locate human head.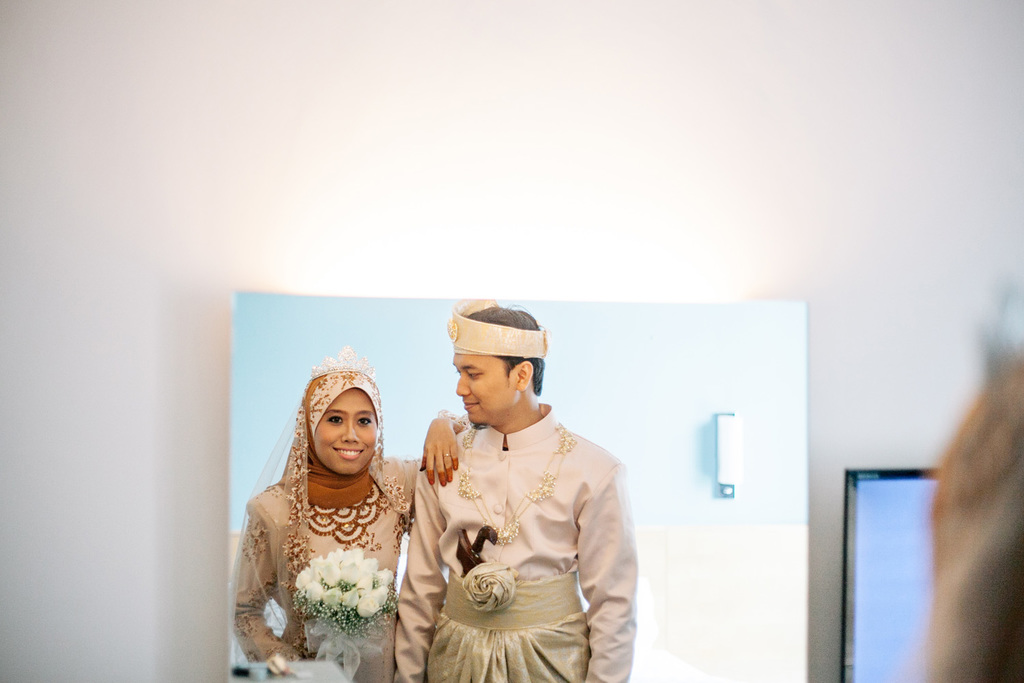
Bounding box: (x1=304, y1=363, x2=384, y2=473).
